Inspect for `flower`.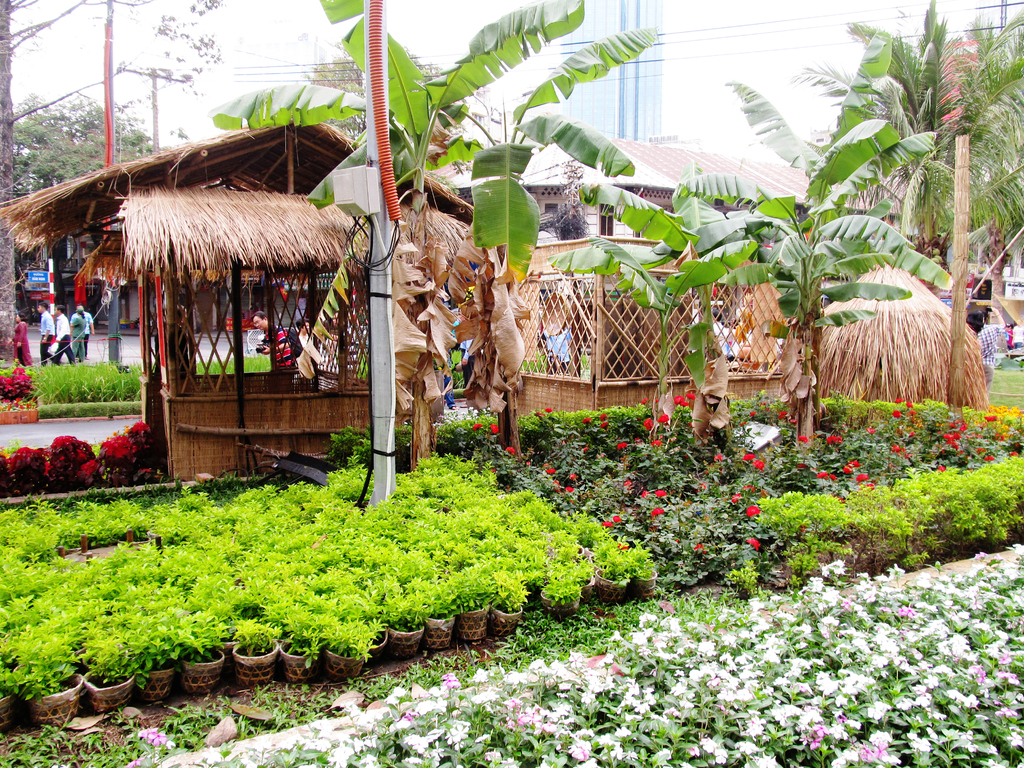
Inspection: (842,465,853,474).
